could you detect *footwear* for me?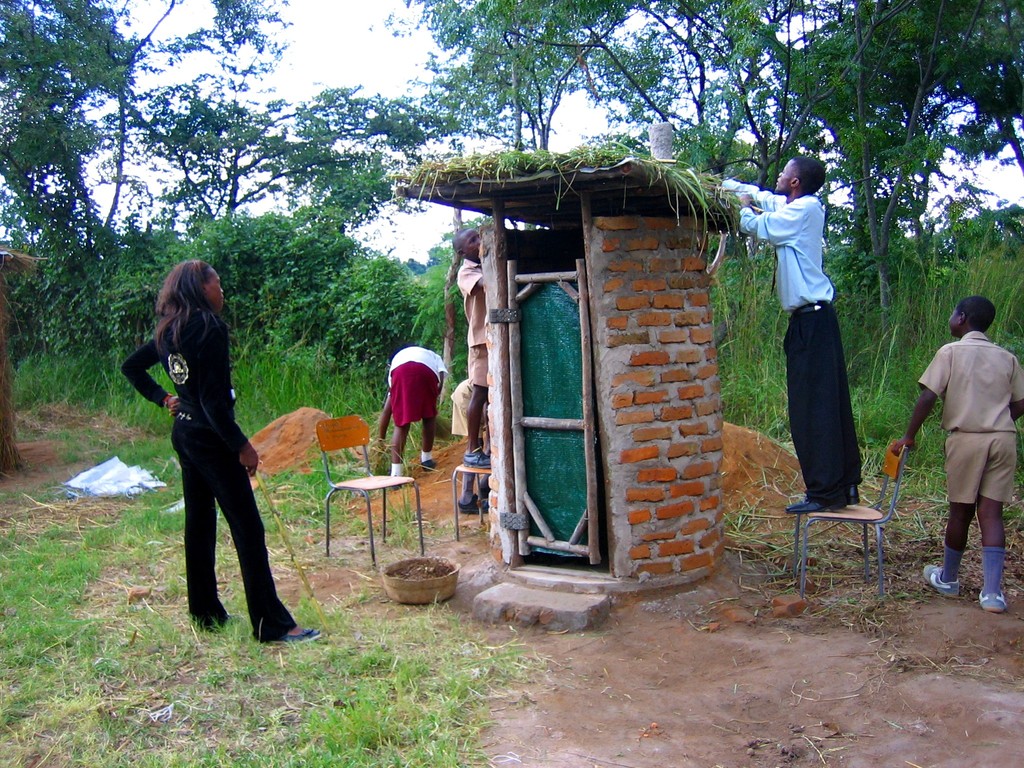
Detection result: 268,628,321,646.
